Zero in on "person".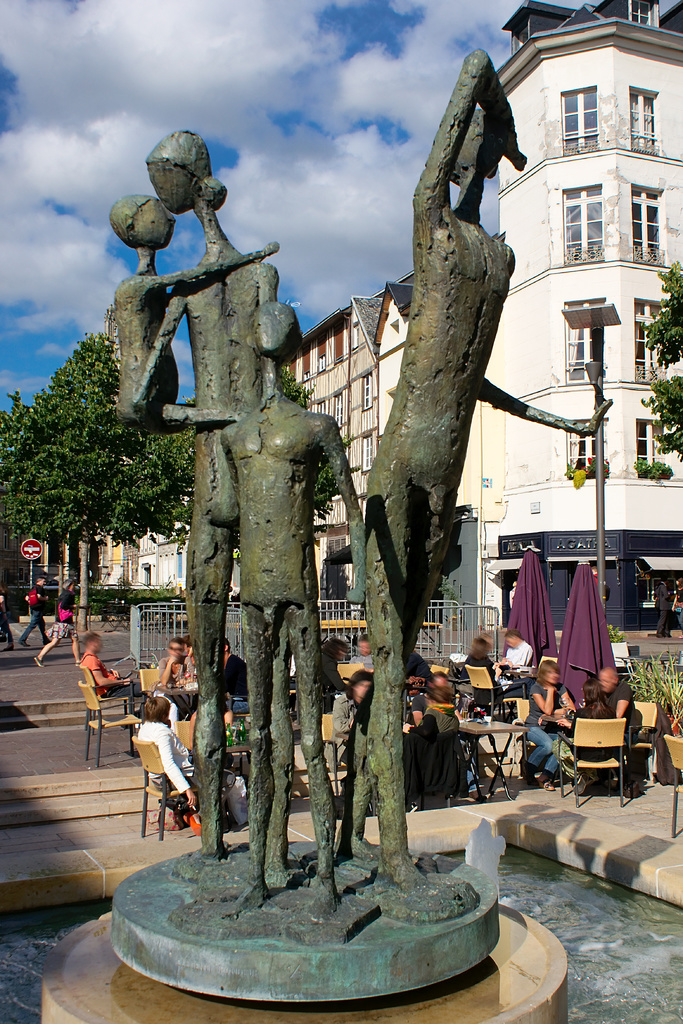
Zeroed in: [left=76, top=625, right=152, bottom=700].
